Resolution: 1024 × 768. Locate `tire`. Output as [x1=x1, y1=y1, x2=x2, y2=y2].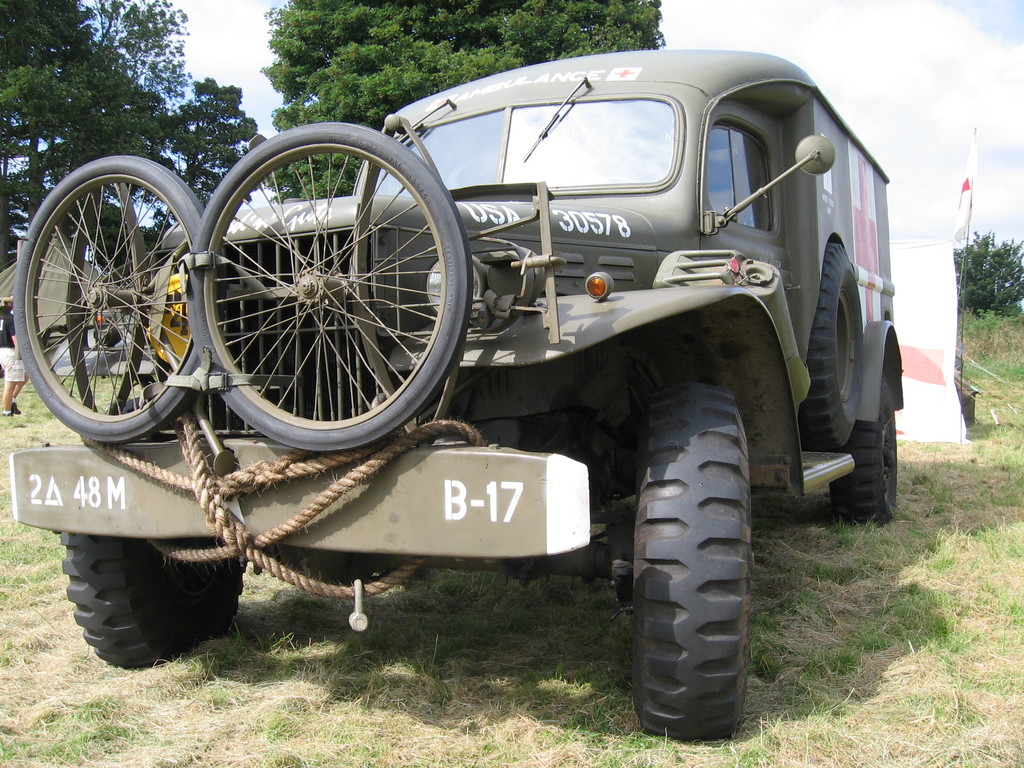
[x1=625, y1=418, x2=766, y2=762].
